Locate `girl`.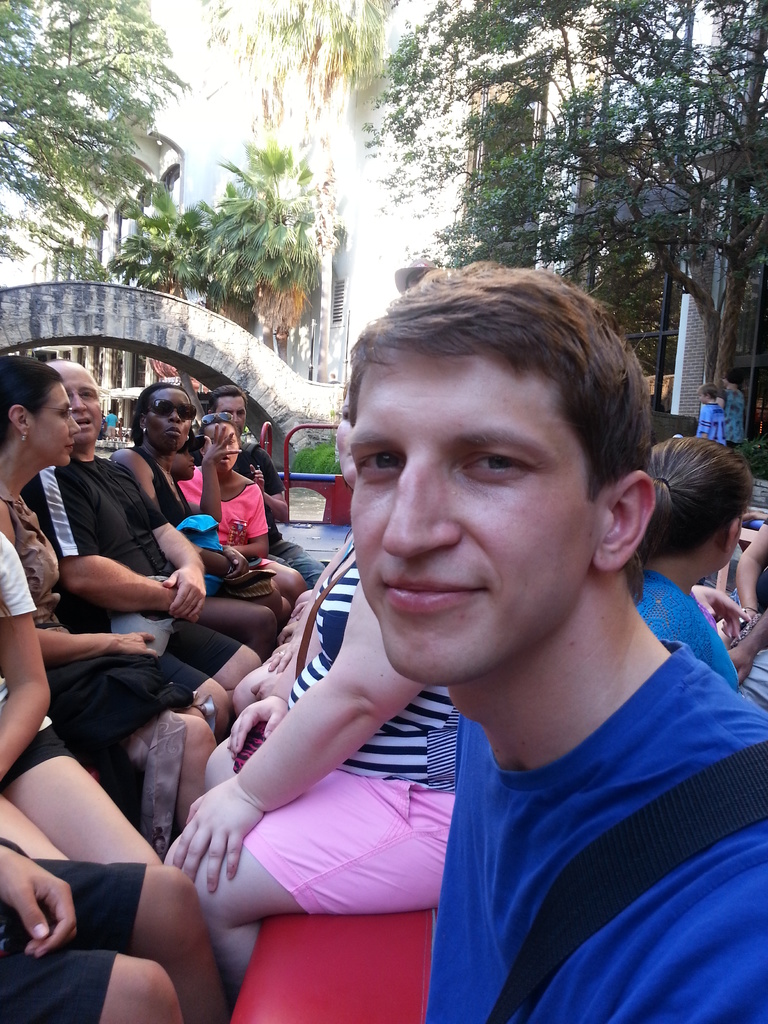
Bounding box: select_region(634, 435, 756, 694).
